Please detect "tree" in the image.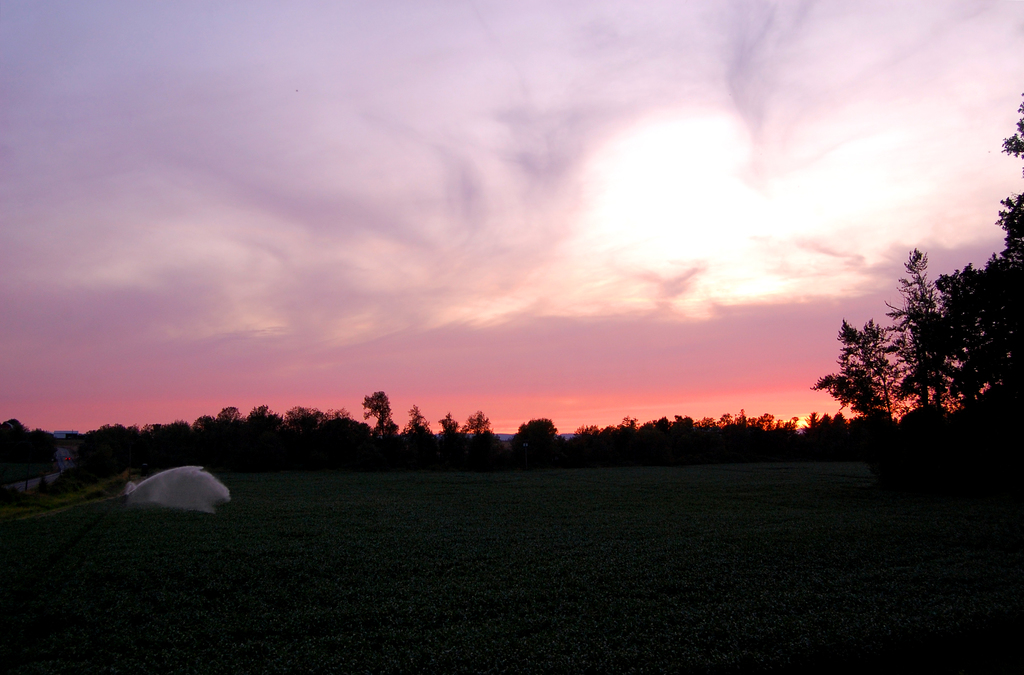
left=405, top=408, right=431, bottom=434.
